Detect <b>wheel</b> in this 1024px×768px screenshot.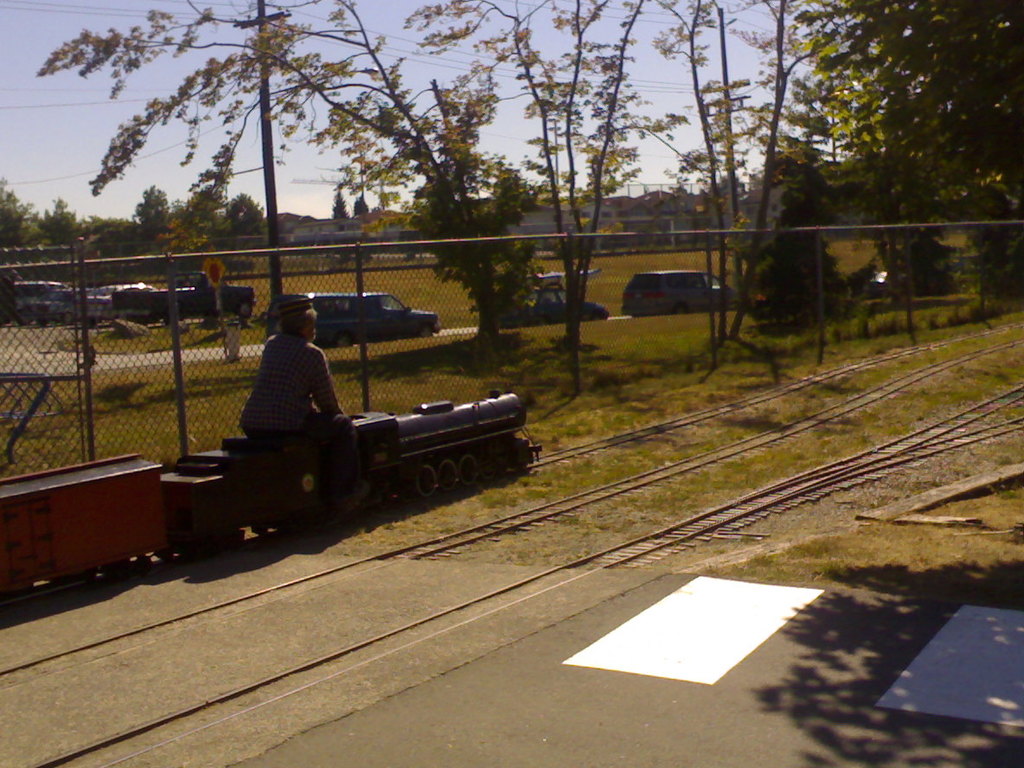
Detection: [419, 465, 436, 499].
